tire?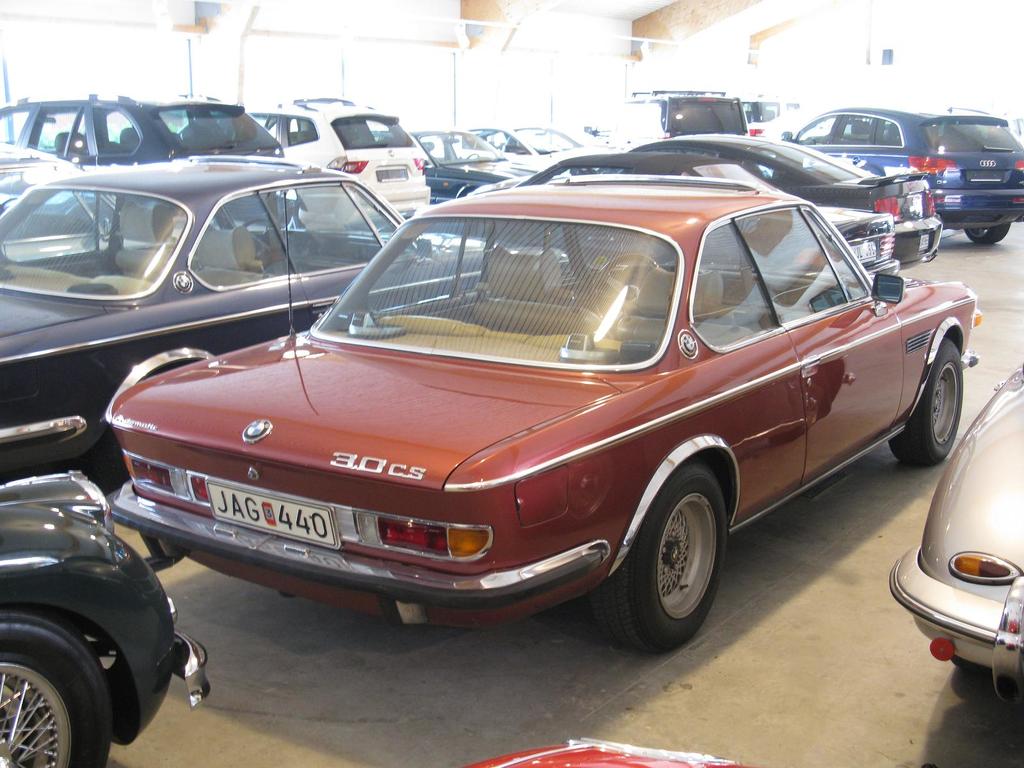
473,216,499,237
